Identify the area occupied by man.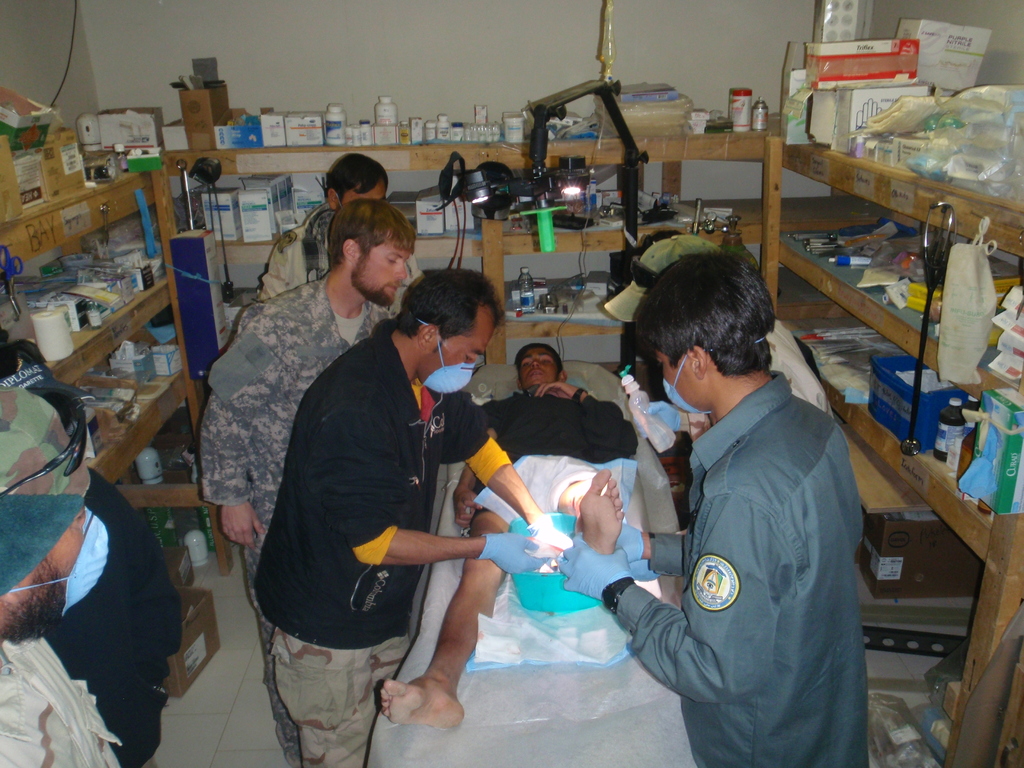
Area: rect(200, 193, 419, 767).
